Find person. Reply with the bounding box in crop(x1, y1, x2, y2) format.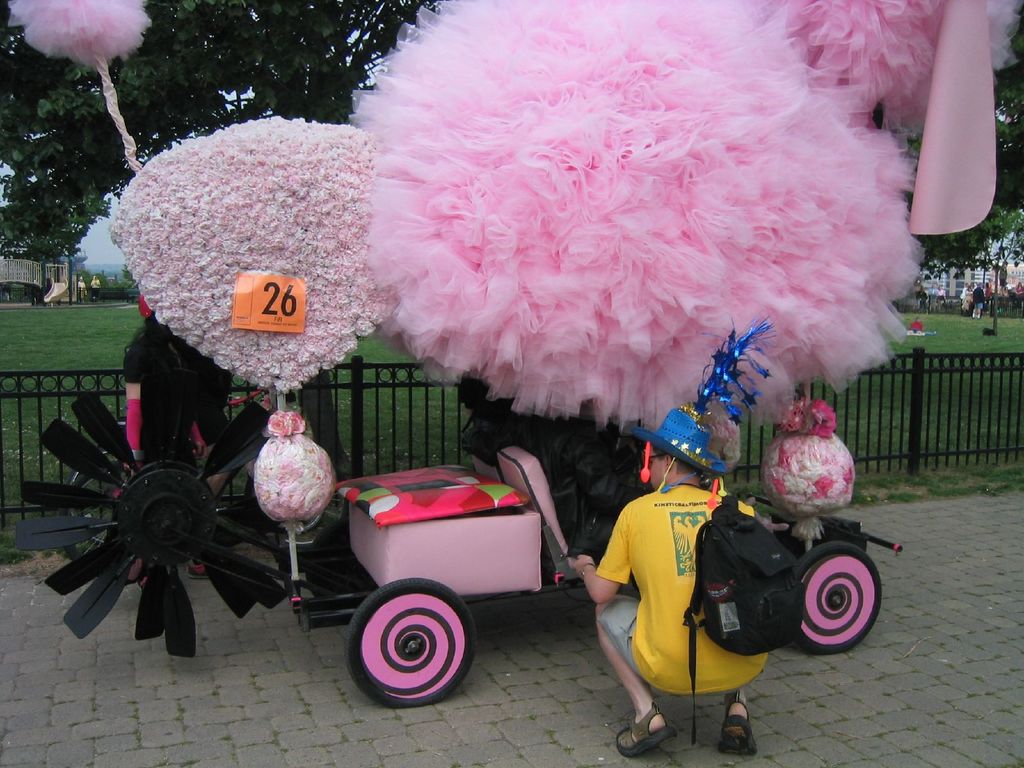
crop(954, 280, 970, 304).
